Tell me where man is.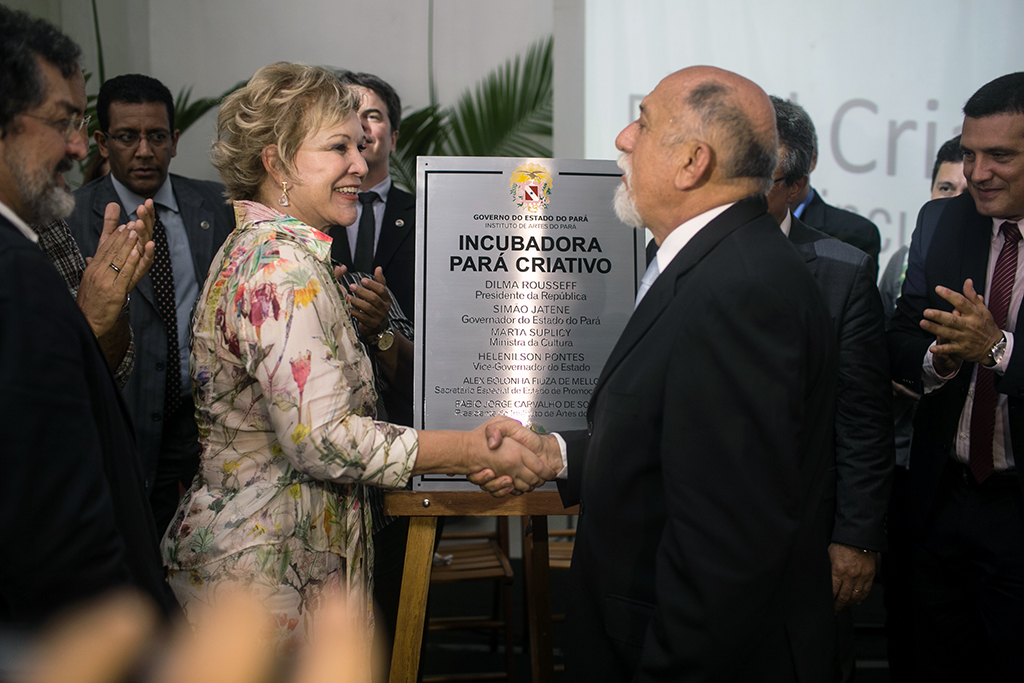
man is at x1=324 y1=73 x2=416 y2=429.
